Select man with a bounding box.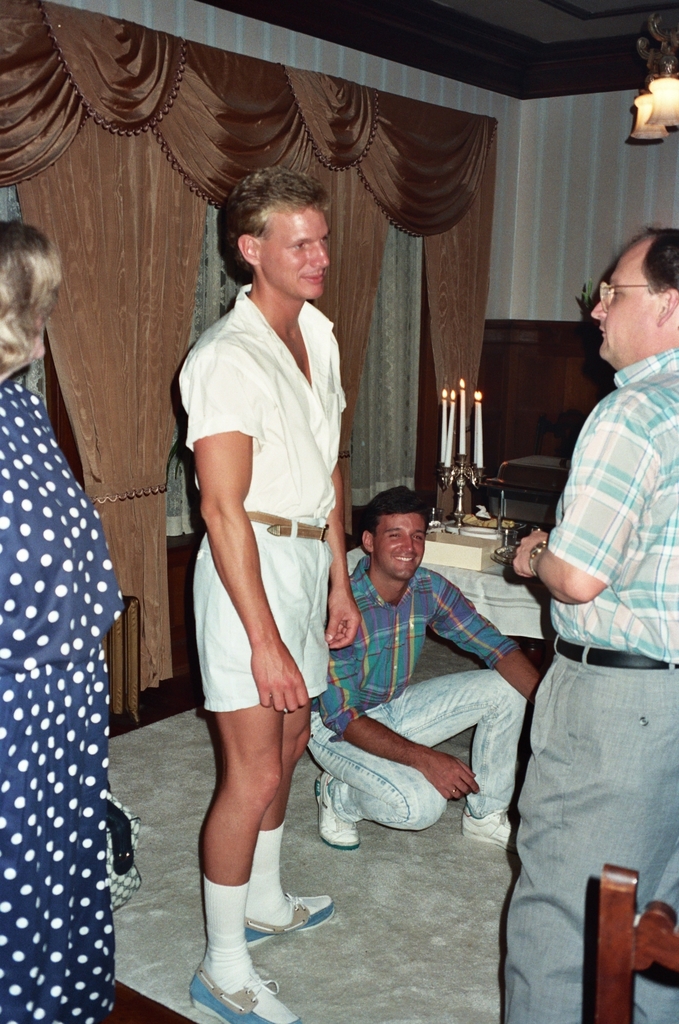
box=[290, 480, 538, 852].
